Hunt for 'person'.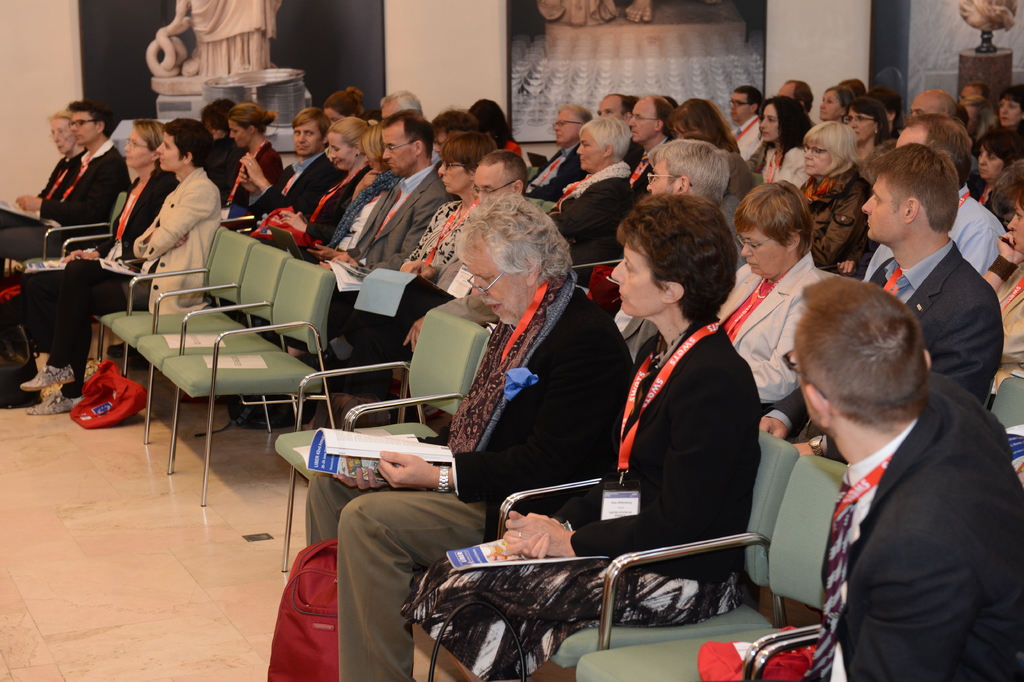
Hunted down at x1=320, y1=110, x2=436, y2=356.
